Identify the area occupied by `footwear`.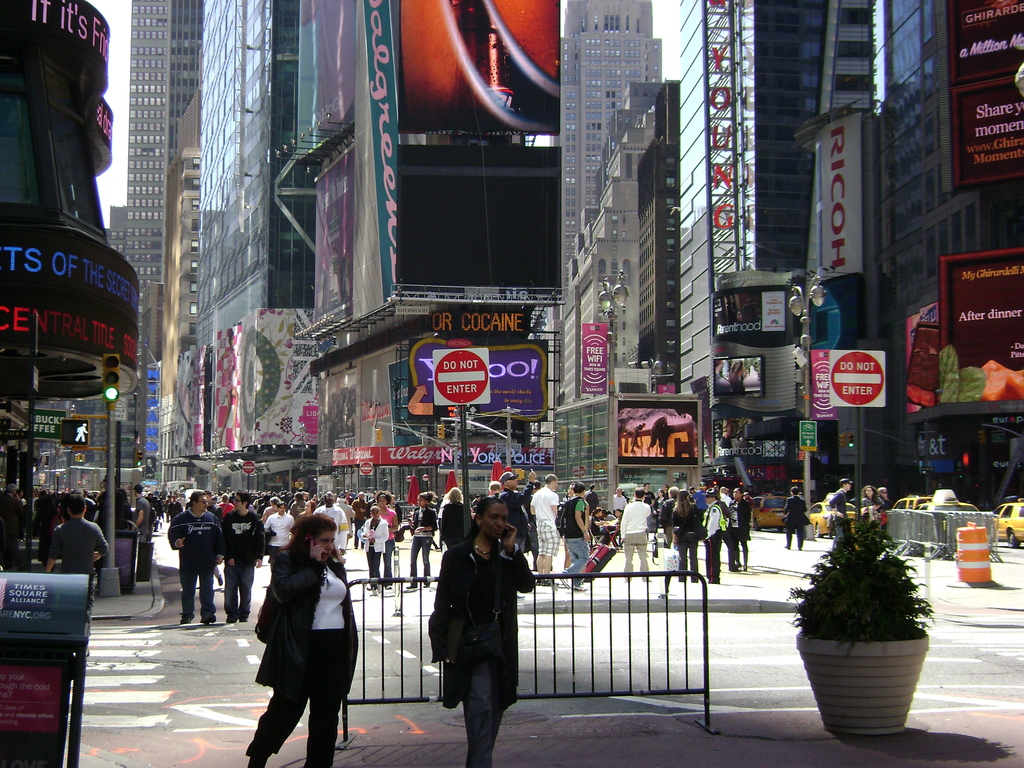
Area: 543 579 560 587.
